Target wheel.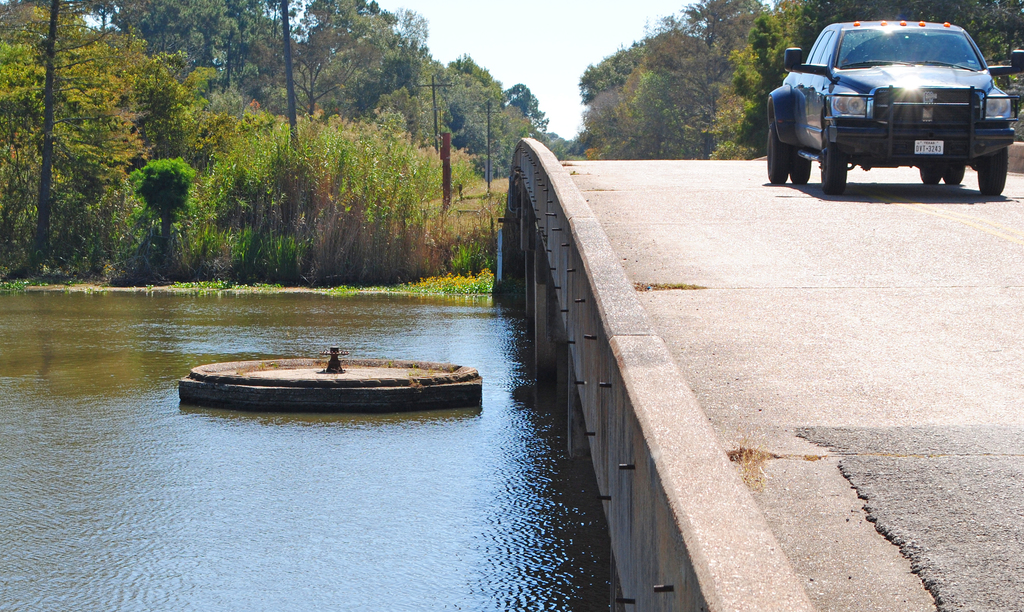
Target region: [943,163,965,186].
